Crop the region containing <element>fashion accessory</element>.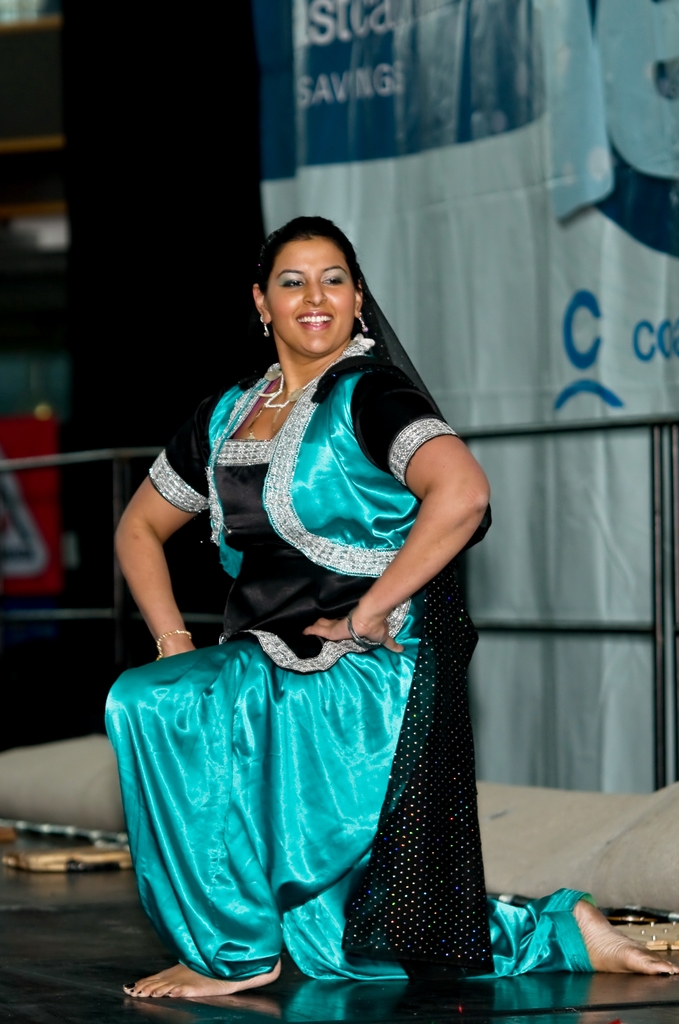
Crop region: crop(262, 316, 274, 335).
